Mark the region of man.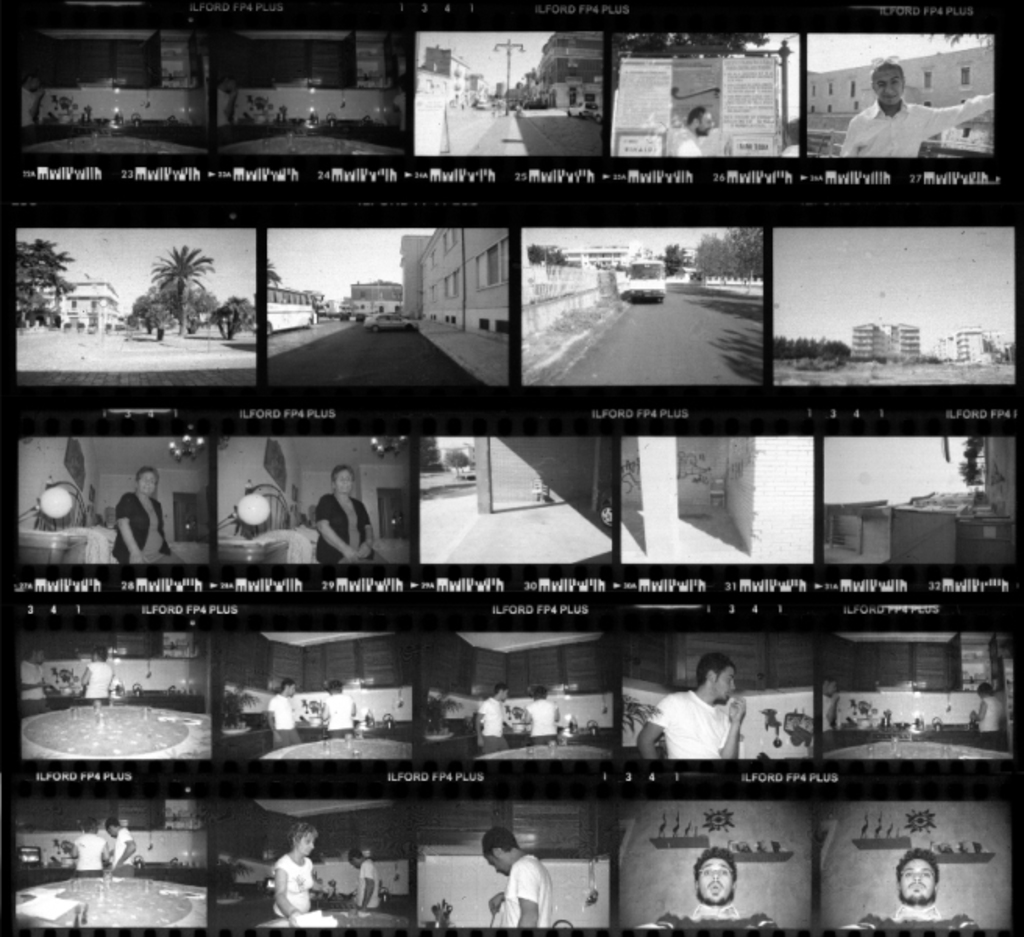
Region: BBox(473, 681, 506, 754).
